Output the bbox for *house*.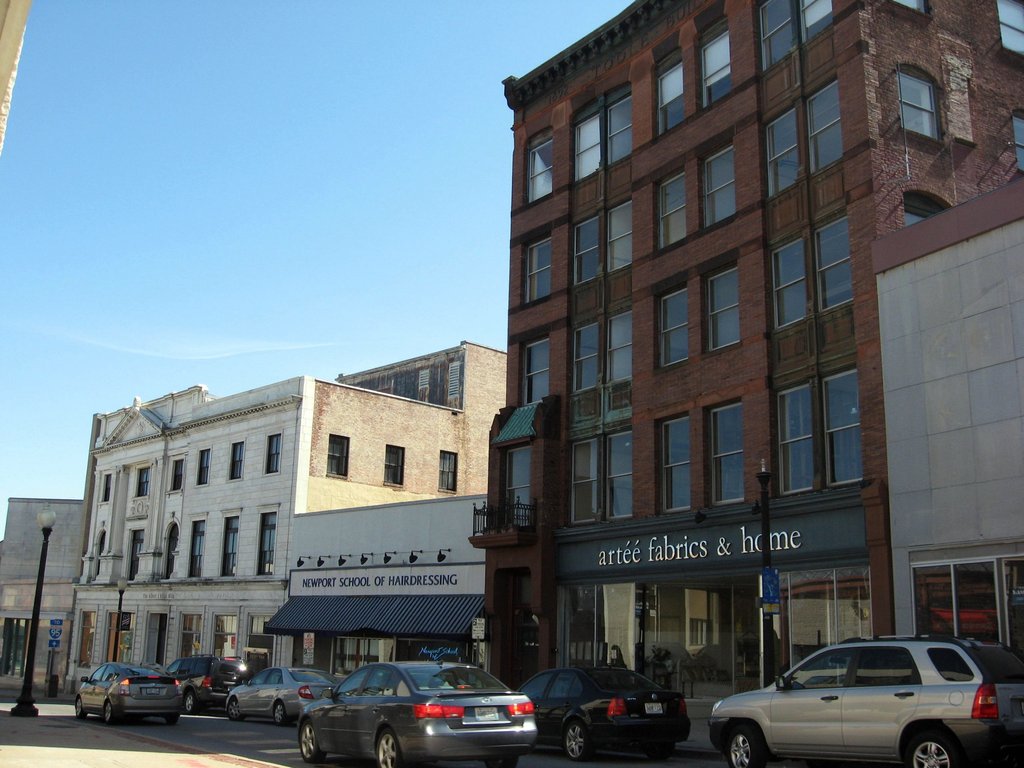
bbox=(67, 364, 525, 711).
